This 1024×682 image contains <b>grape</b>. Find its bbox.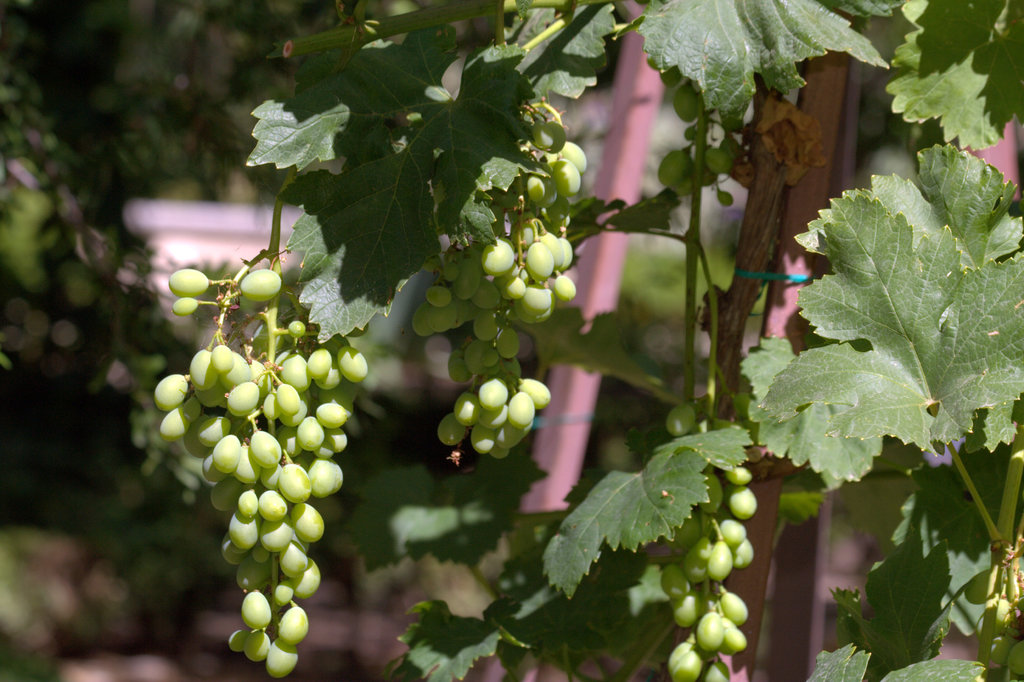
pyautogui.locateOnScreen(989, 633, 1009, 663).
